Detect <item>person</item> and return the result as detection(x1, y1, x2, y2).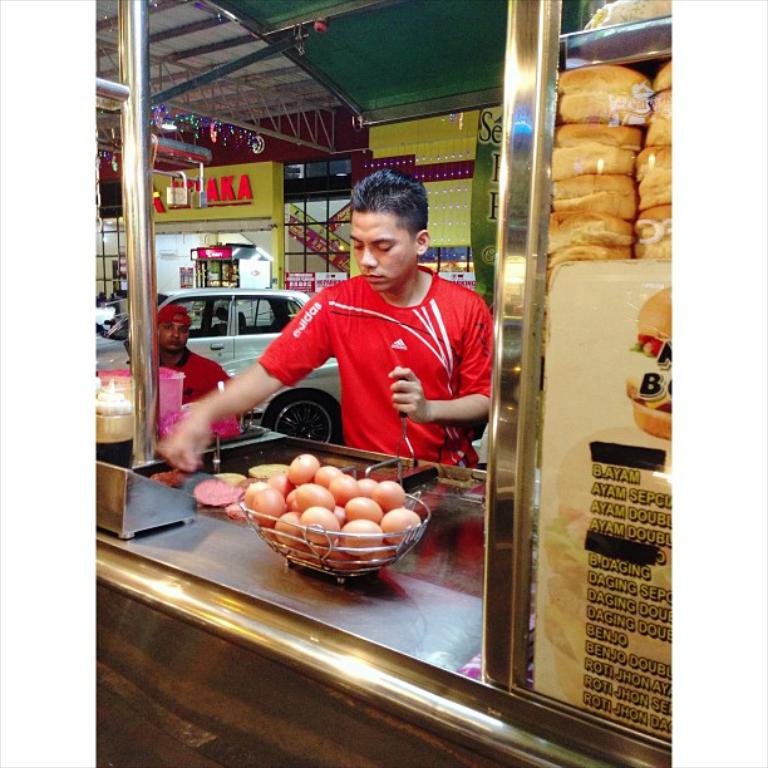
detection(157, 305, 240, 397).
